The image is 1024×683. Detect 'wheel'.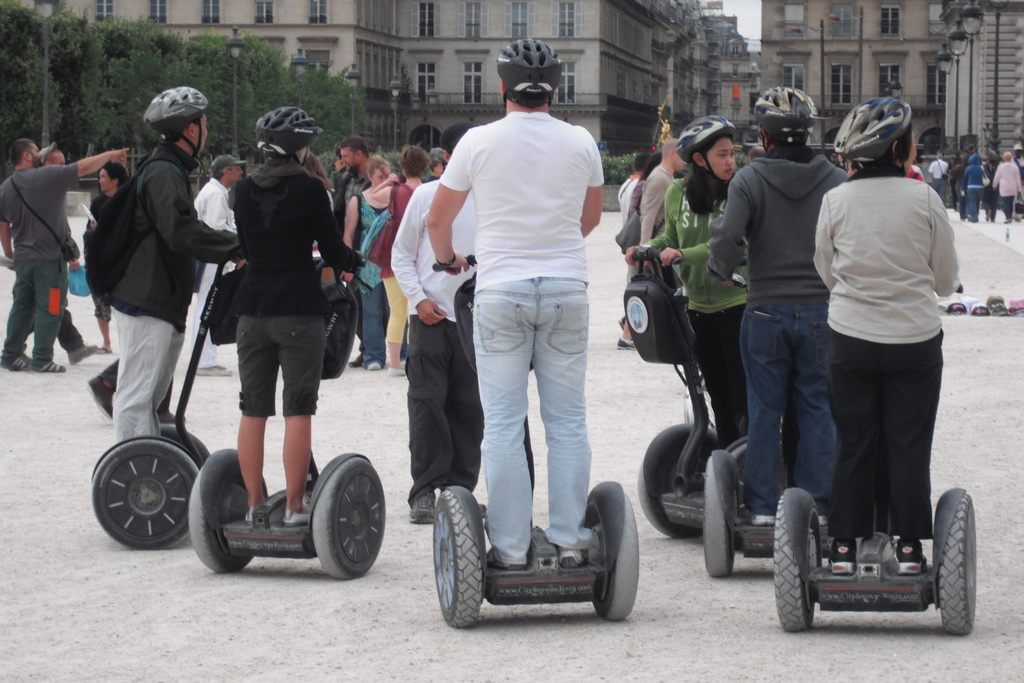
Detection: (left=769, top=488, right=824, bottom=636).
